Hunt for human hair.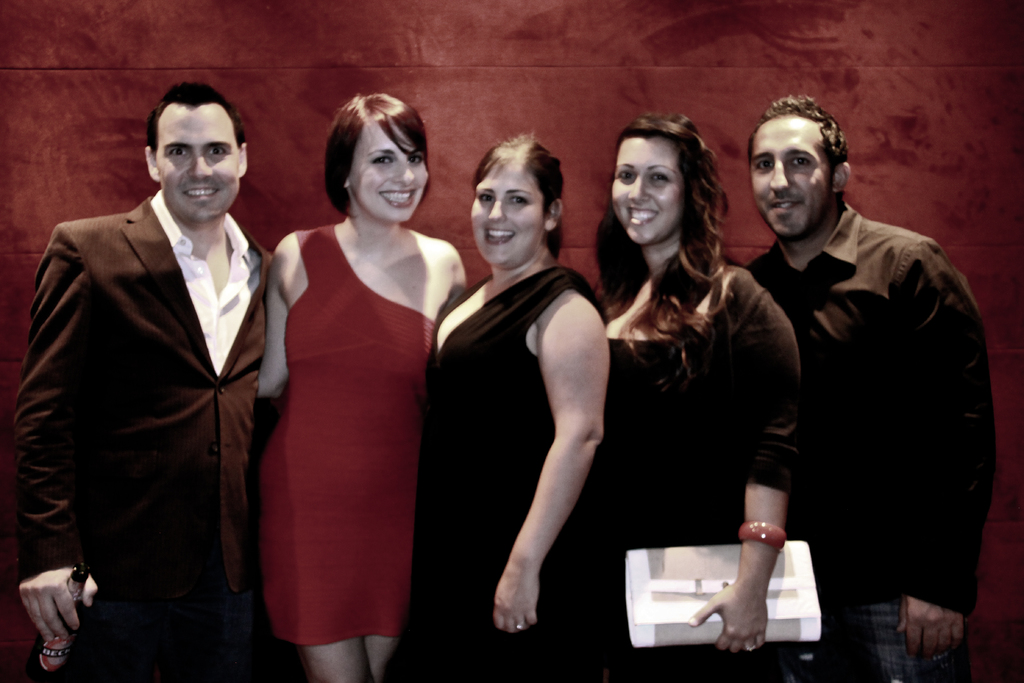
Hunted down at locate(320, 90, 430, 226).
